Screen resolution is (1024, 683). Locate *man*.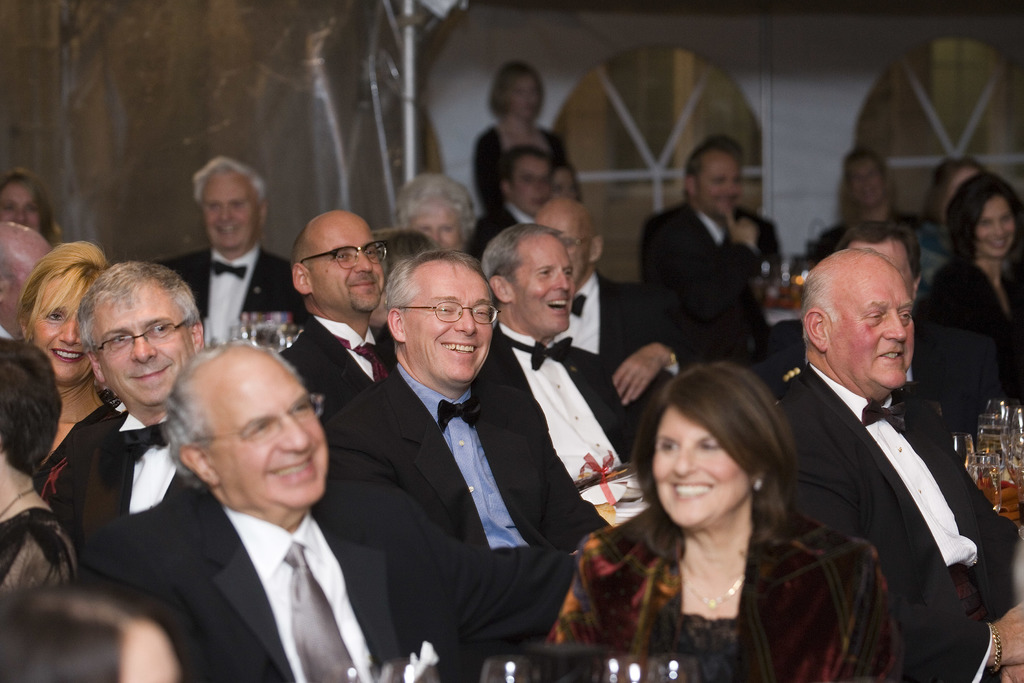
659/137/772/313.
